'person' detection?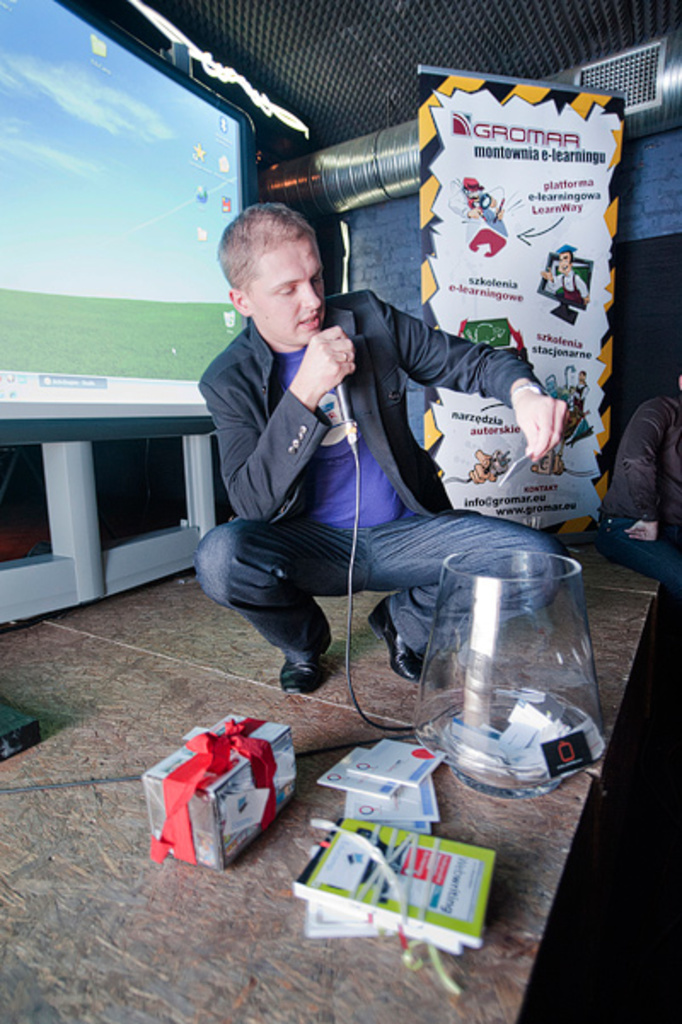
BBox(540, 242, 588, 303)
